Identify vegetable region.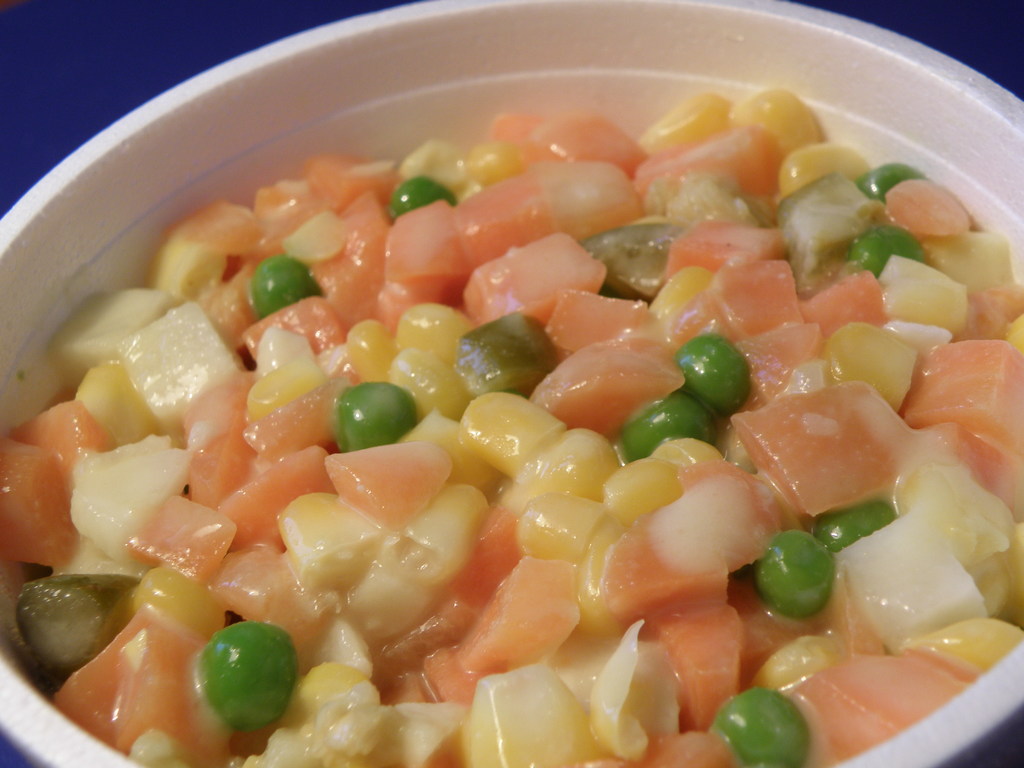
Region: (708, 685, 810, 767).
